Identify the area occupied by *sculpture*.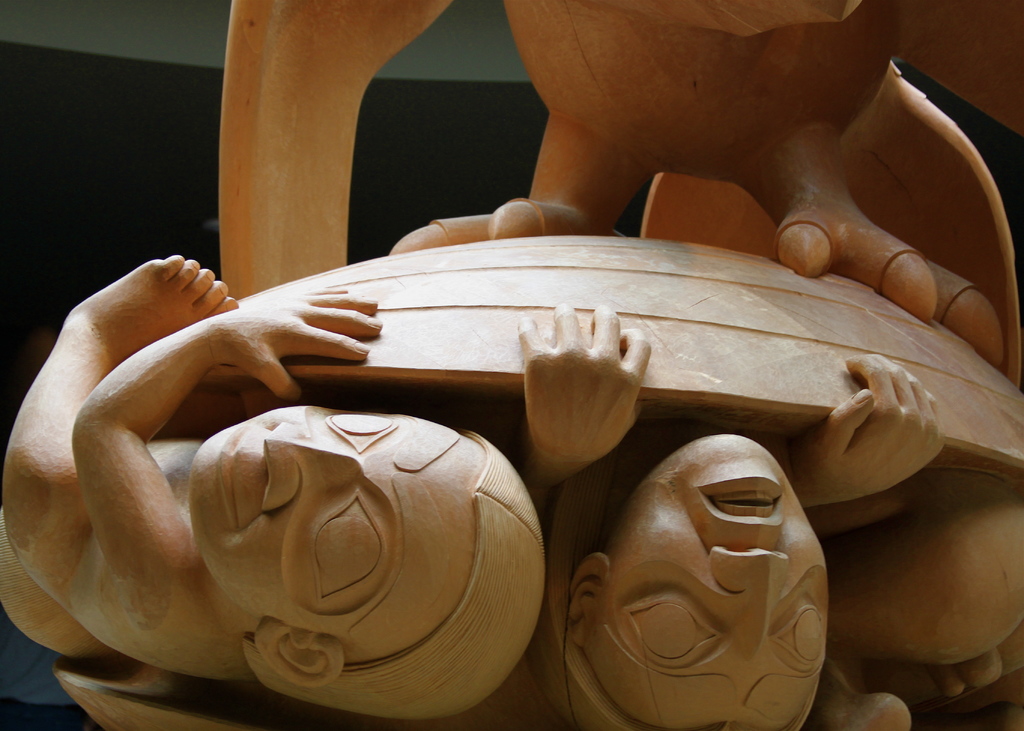
Area: {"left": 0, "top": 0, "right": 1023, "bottom": 730}.
